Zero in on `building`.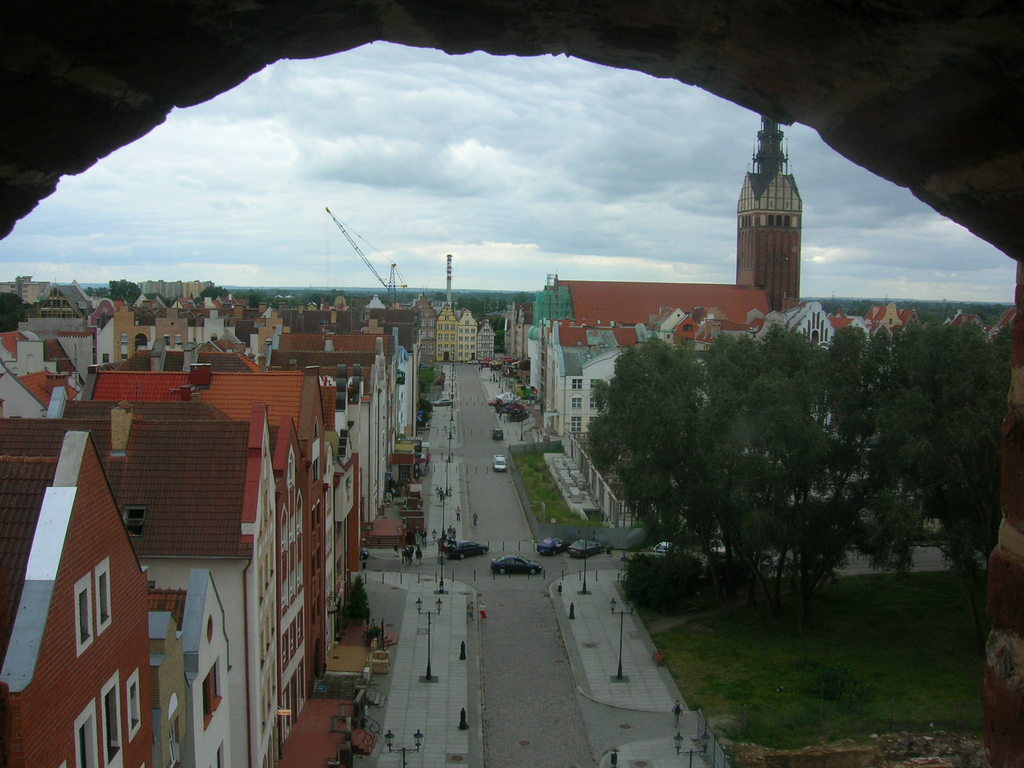
Zeroed in: l=0, t=418, r=168, b=767.
